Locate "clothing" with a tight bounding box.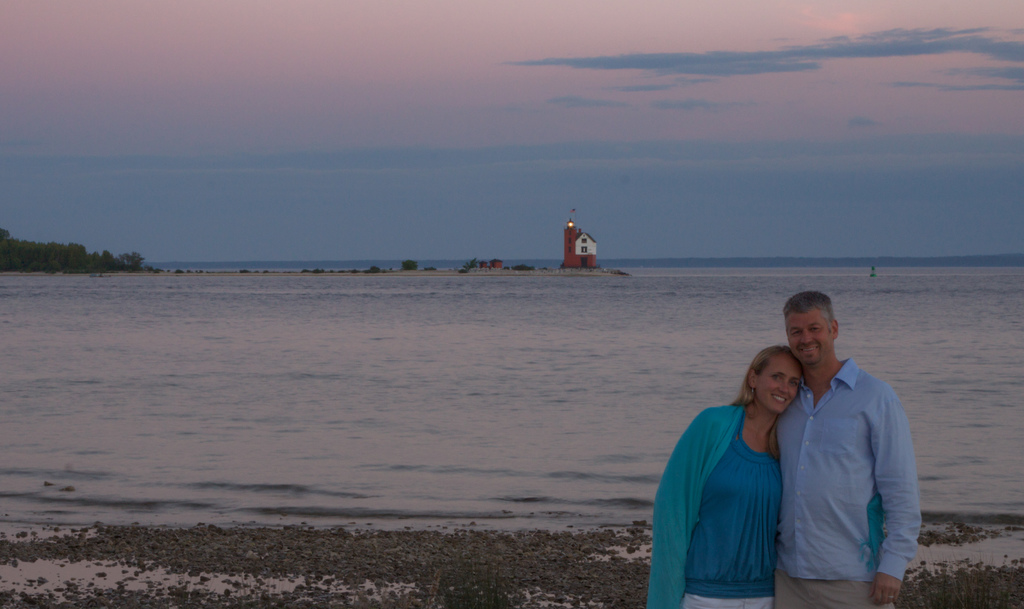
776 359 920 608.
